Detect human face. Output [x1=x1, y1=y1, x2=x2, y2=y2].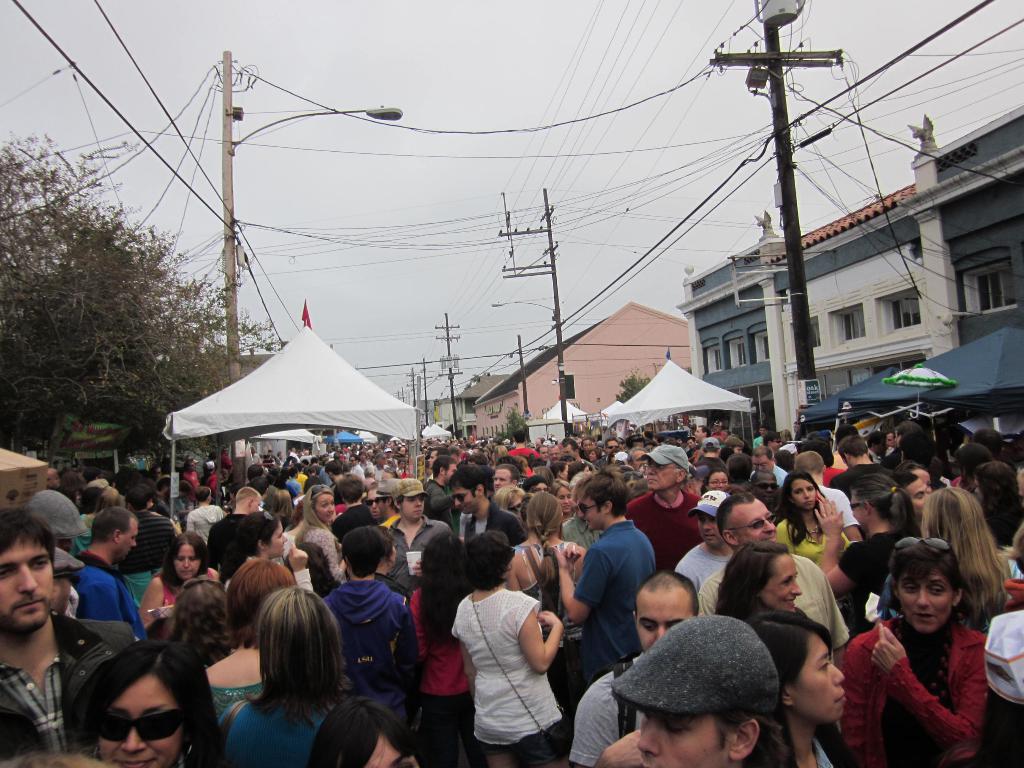
[x1=793, y1=635, x2=847, y2=724].
